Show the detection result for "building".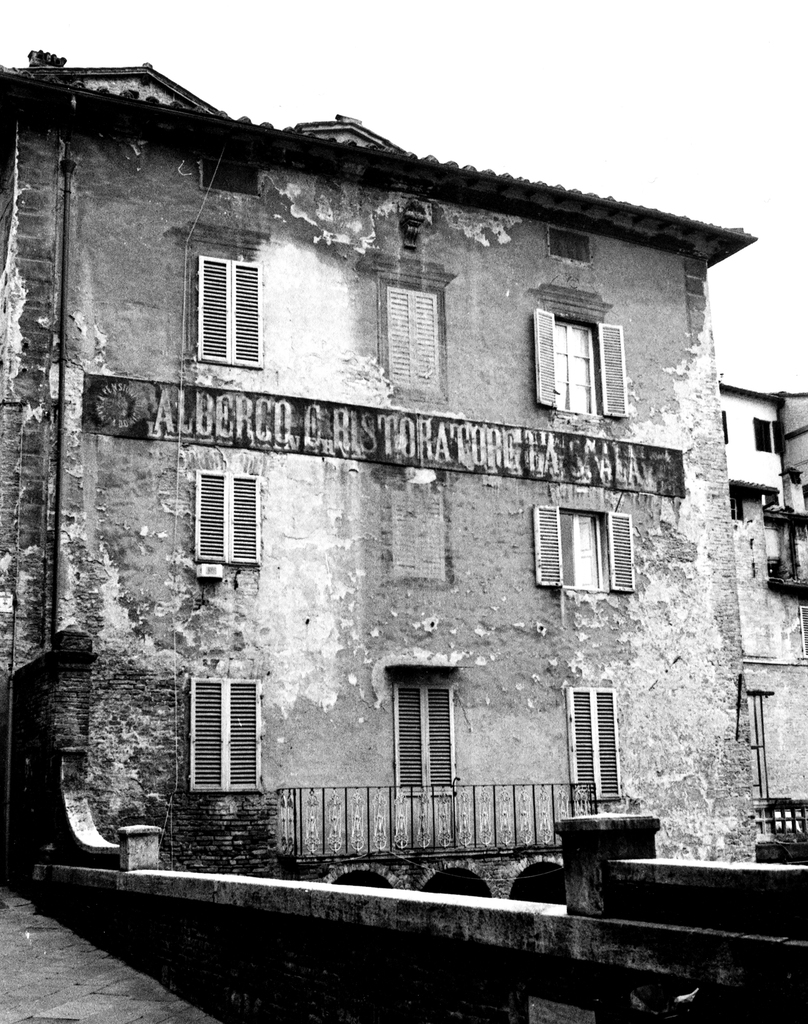
(left=0, top=52, right=771, bottom=897).
